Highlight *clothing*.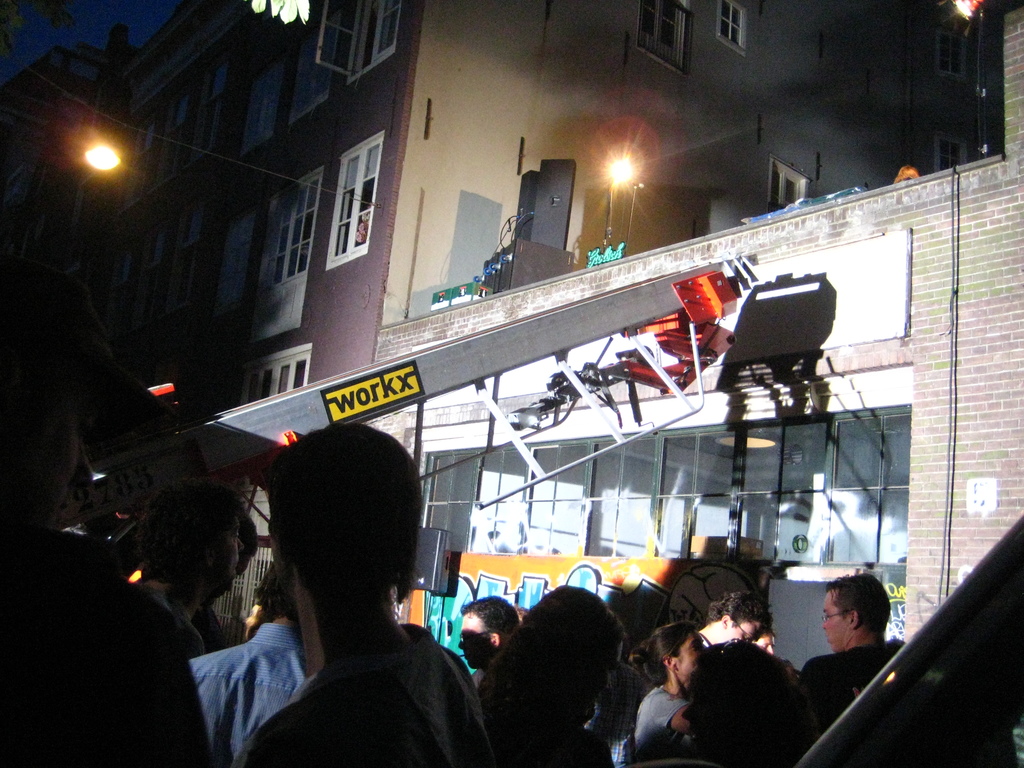
Highlighted region: 236/628/491/767.
